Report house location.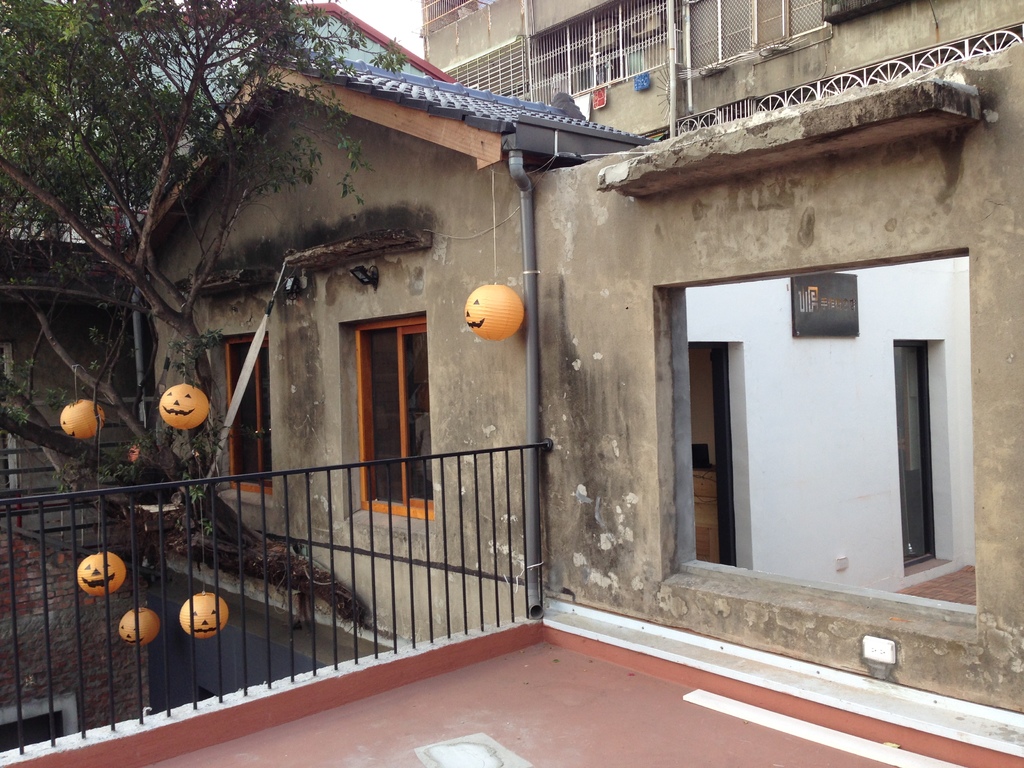
Report: pyautogui.locateOnScreen(415, 0, 1021, 145).
